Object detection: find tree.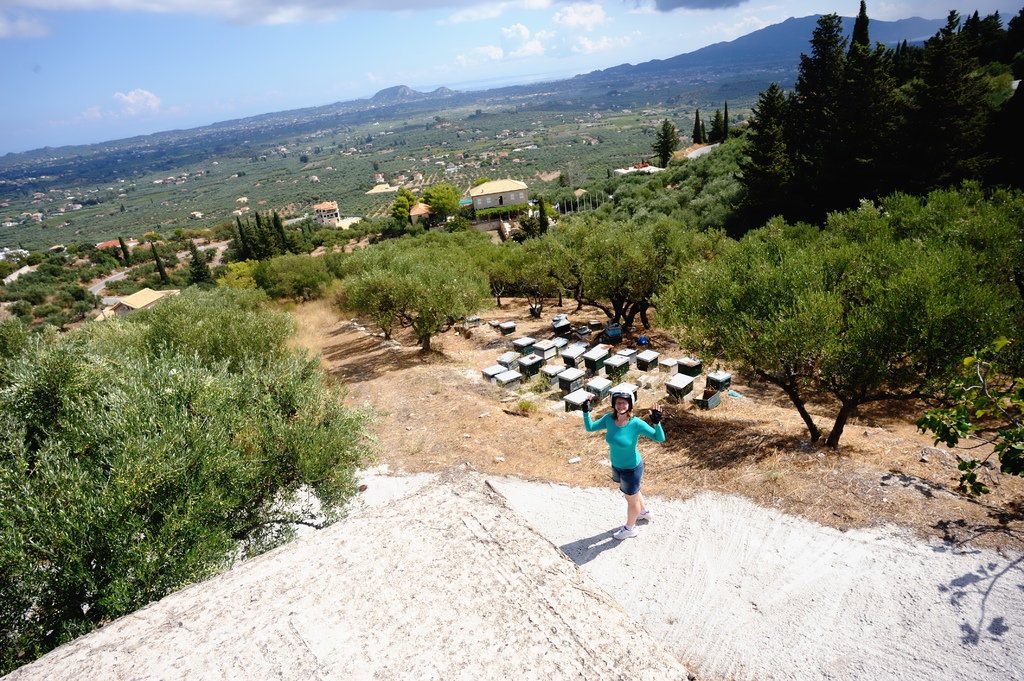
locate(332, 242, 487, 355).
